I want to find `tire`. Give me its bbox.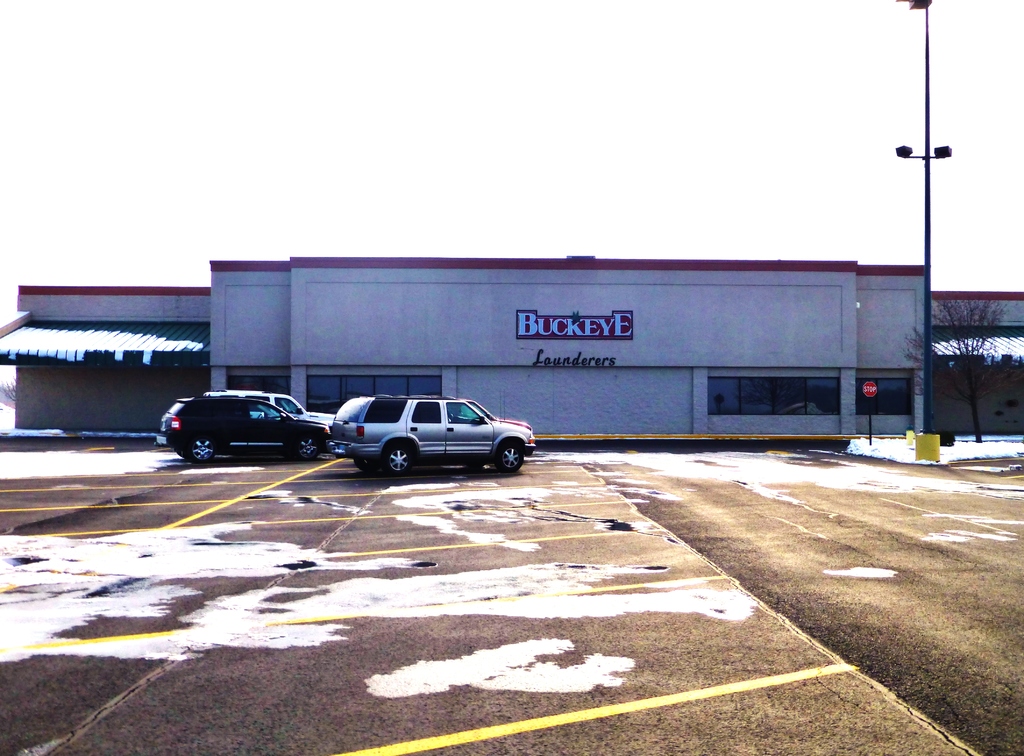
bbox=[291, 433, 323, 462].
